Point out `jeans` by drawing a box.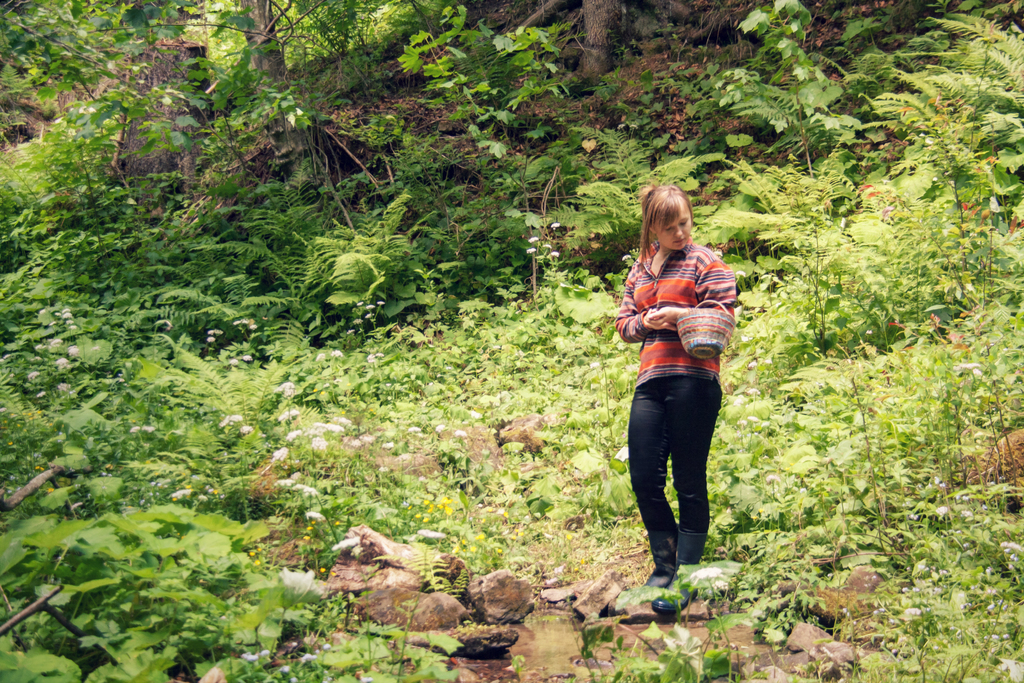
<region>634, 372, 734, 575</region>.
